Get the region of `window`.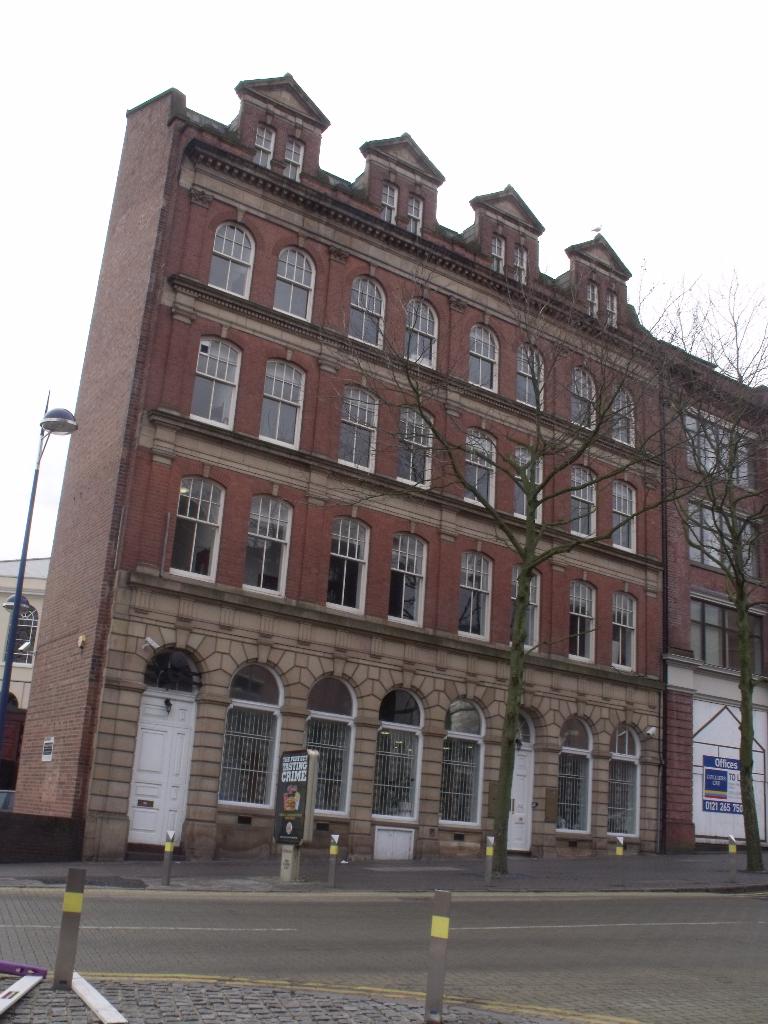
566, 575, 596, 662.
